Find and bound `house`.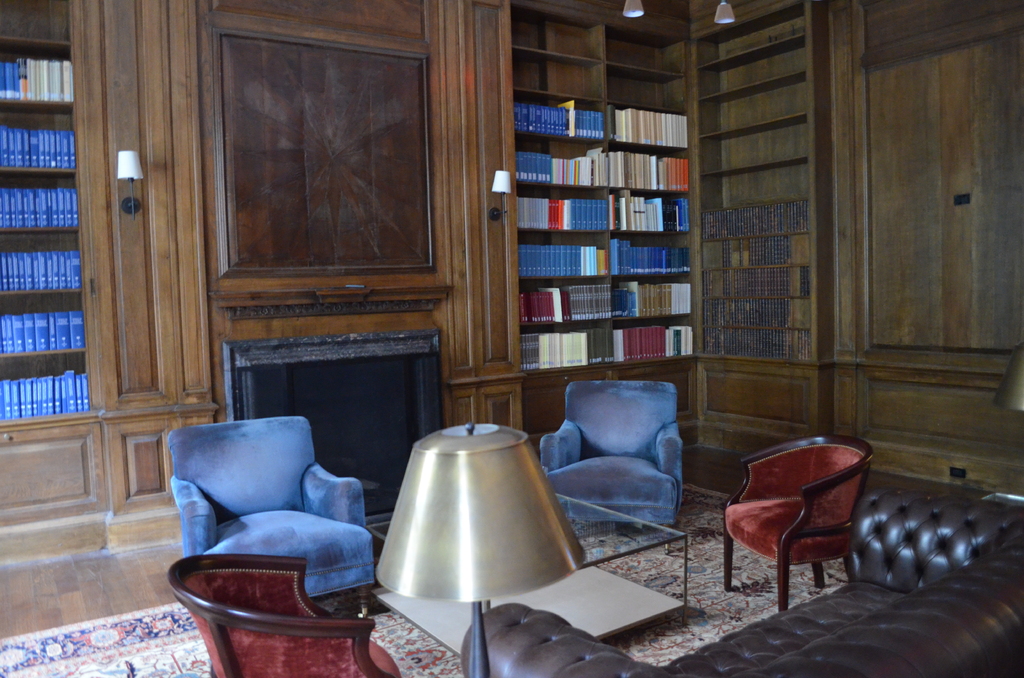
Bound: crop(73, 6, 1020, 583).
